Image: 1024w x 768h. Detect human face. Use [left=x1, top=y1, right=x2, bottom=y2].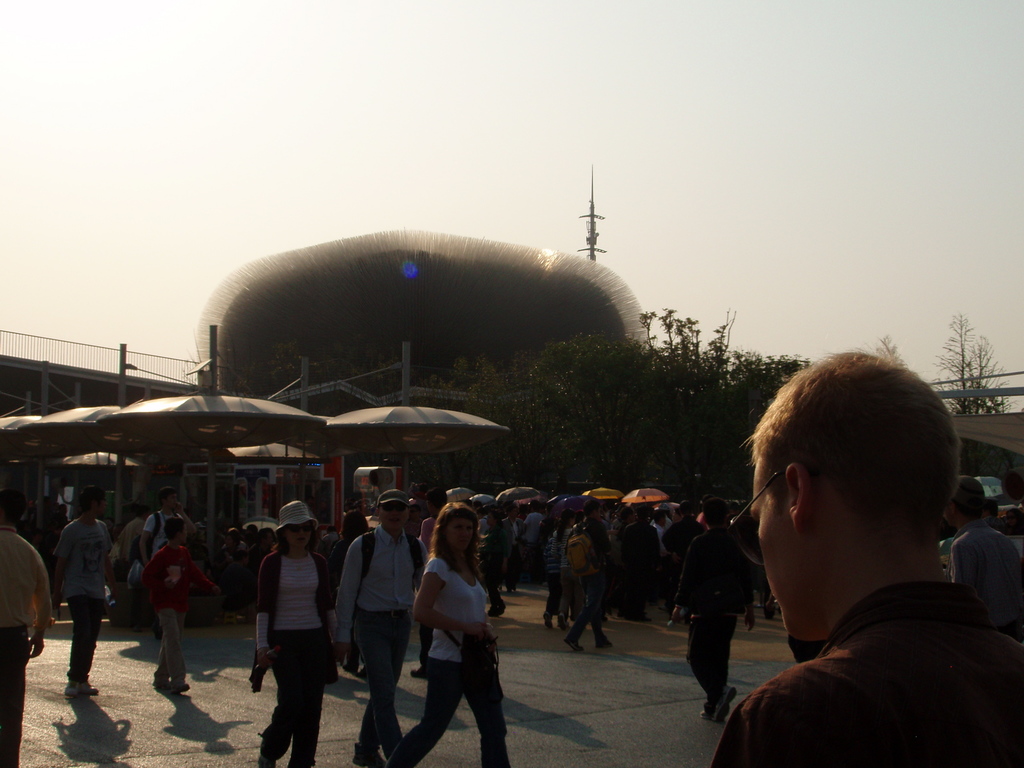
[left=290, top=525, right=312, bottom=550].
